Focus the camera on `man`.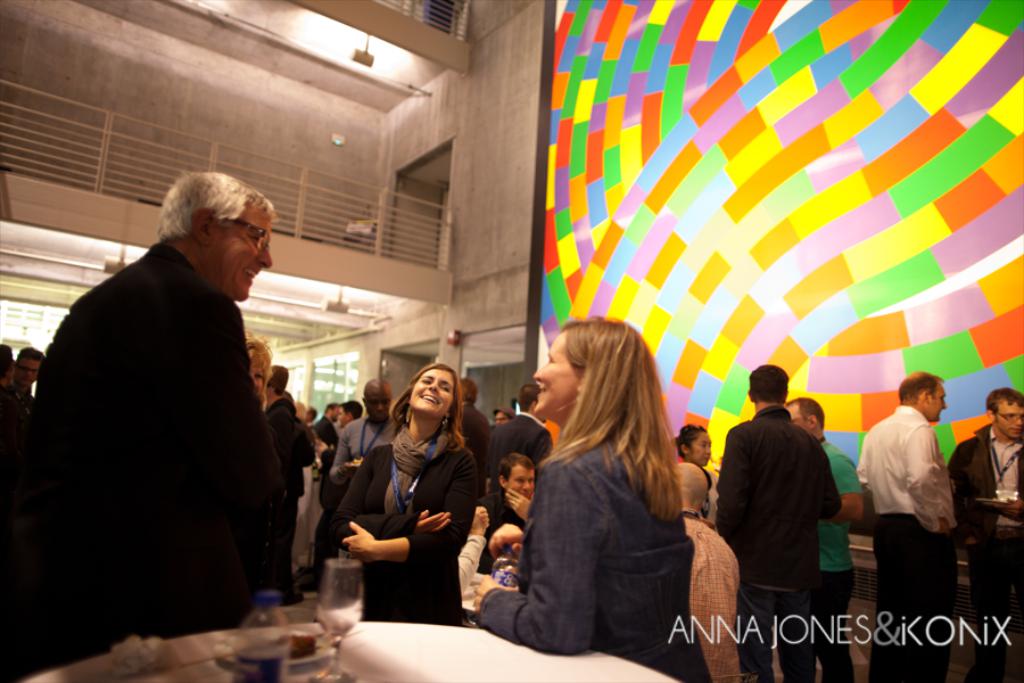
Focus region: [313,403,338,513].
